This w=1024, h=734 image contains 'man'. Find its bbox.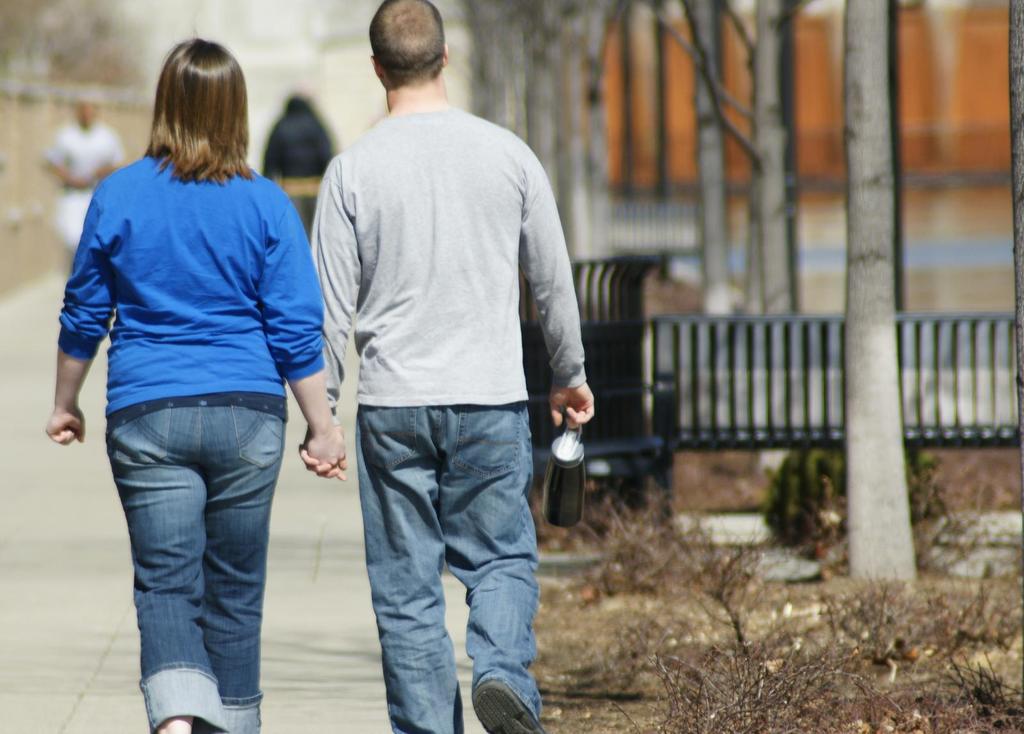
l=36, t=100, r=132, b=271.
